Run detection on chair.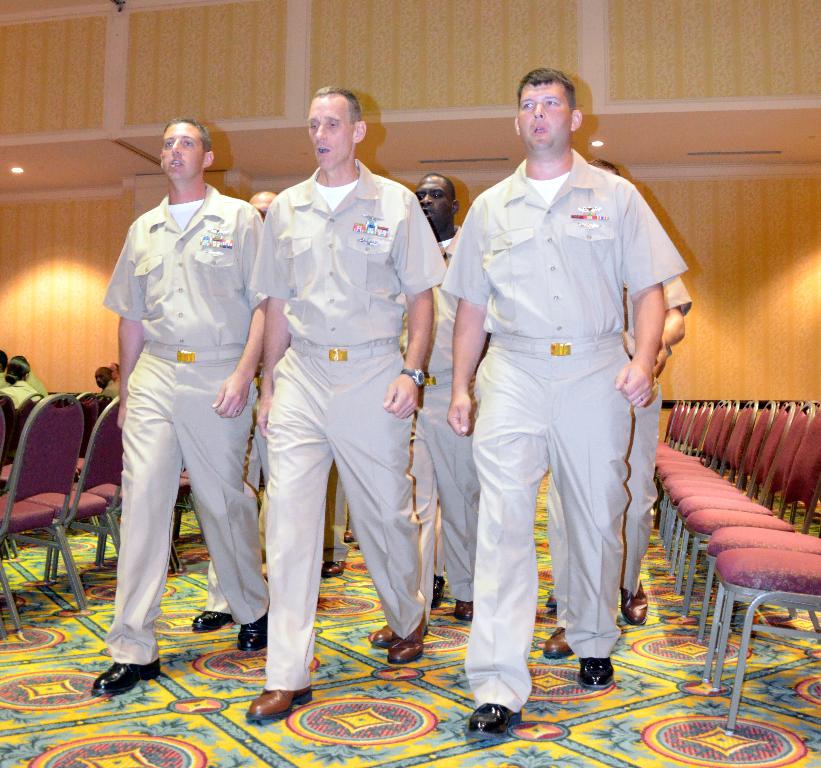
Result: {"x1": 12, "y1": 393, "x2": 127, "y2": 585}.
